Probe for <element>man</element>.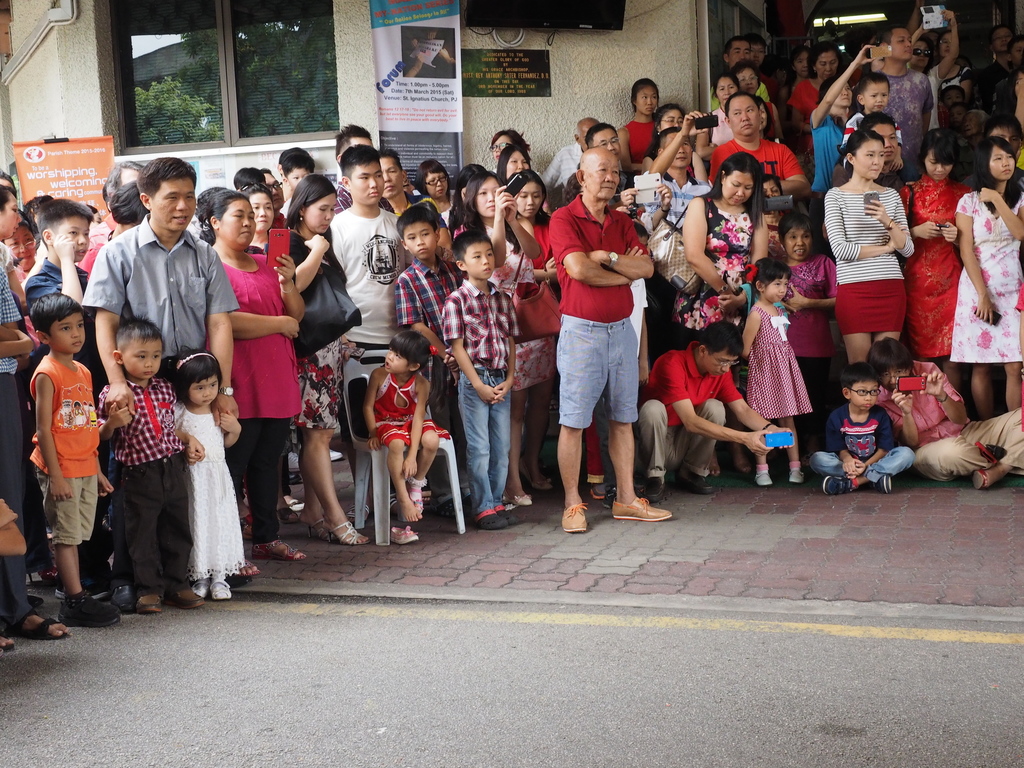
Probe result: 84/152/241/420.
